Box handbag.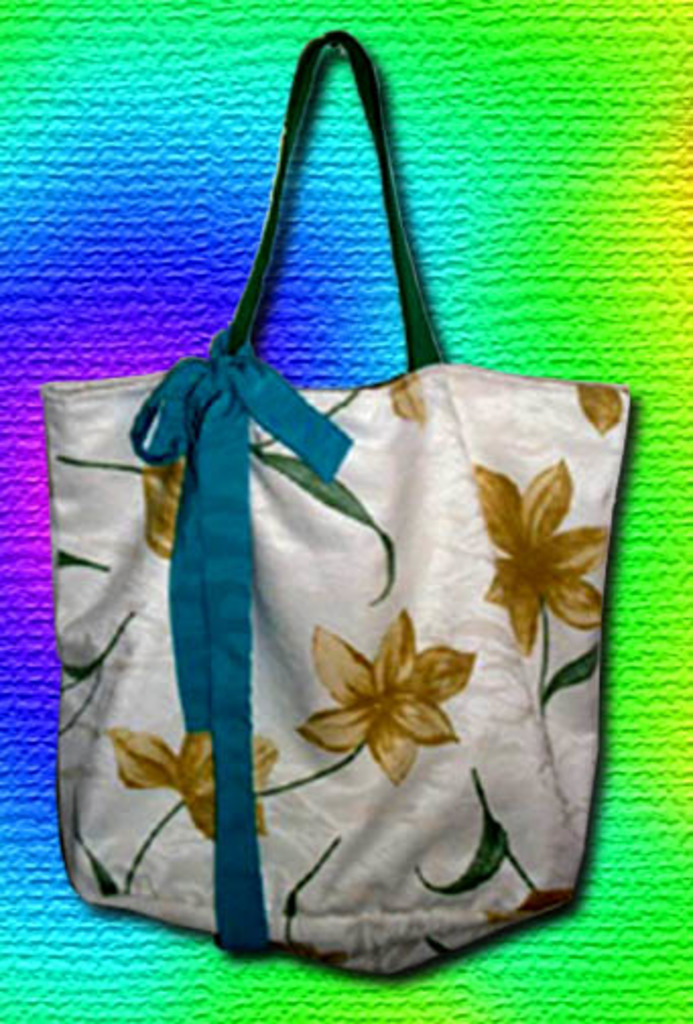
[x1=43, y1=35, x2=634, y2=977].
